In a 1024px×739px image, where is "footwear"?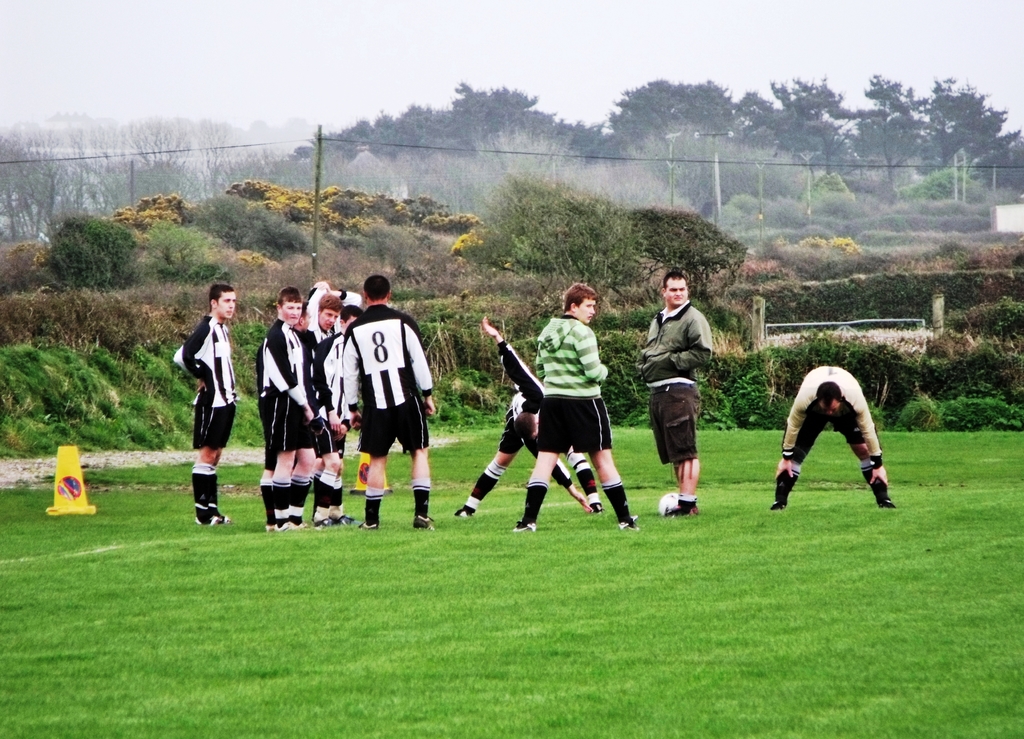
box=[617, 514, 641, 530].
